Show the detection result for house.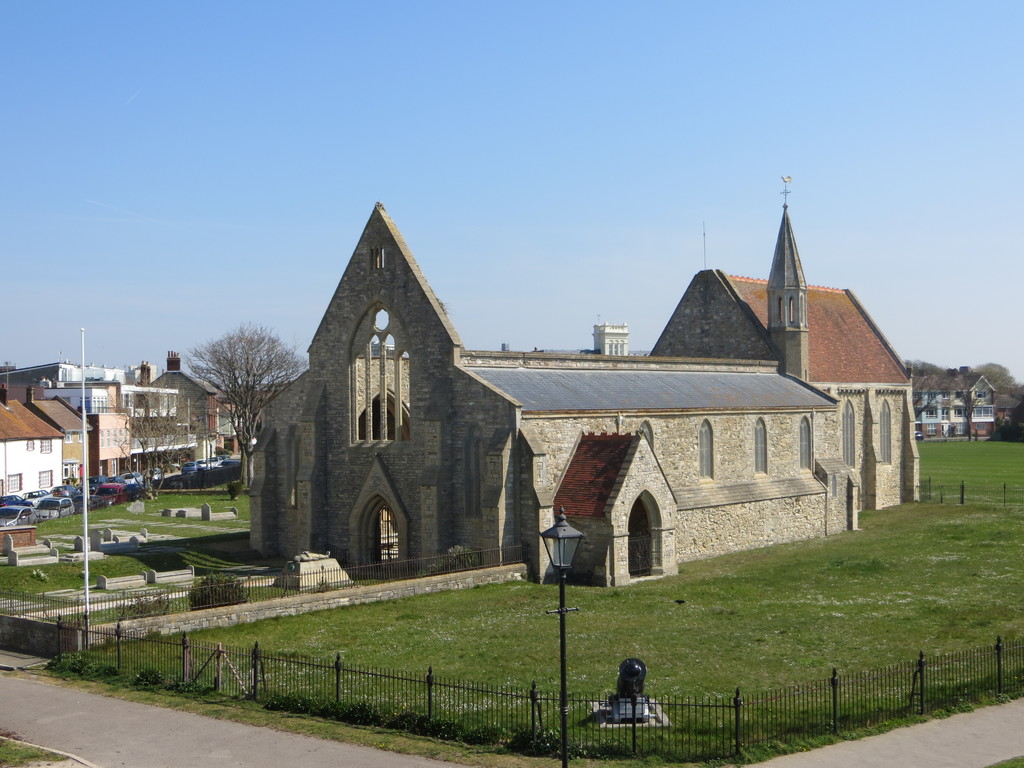
rect(256, 230, 760, 605).
